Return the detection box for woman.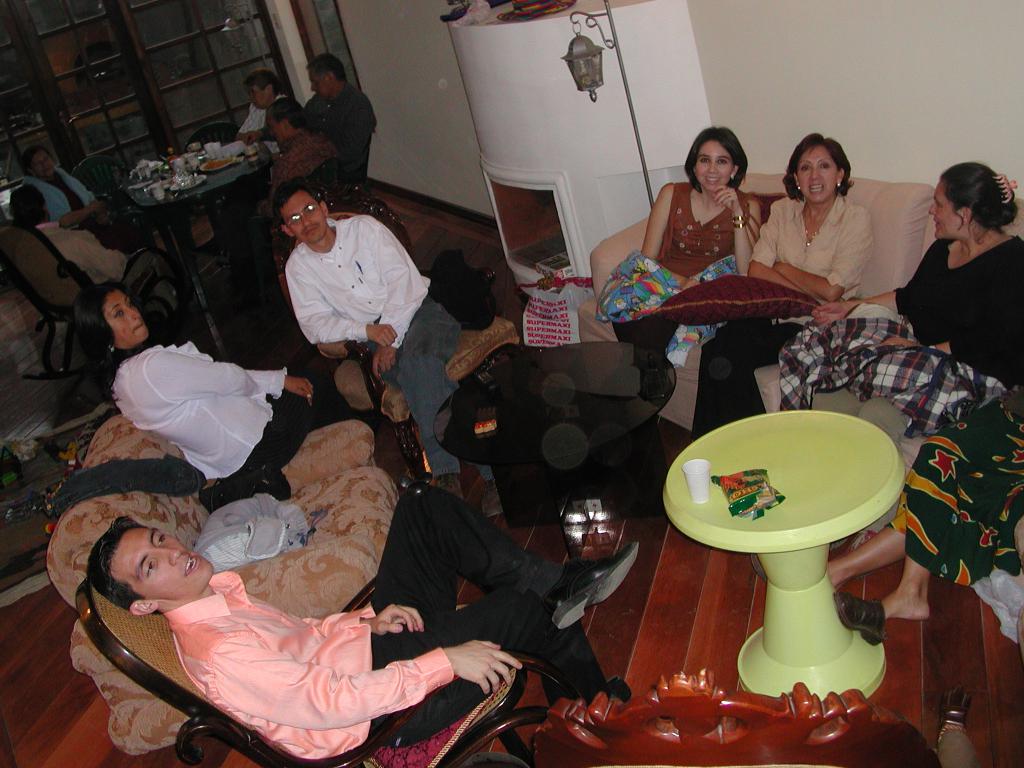
crop(615, 127, 759, 410).
